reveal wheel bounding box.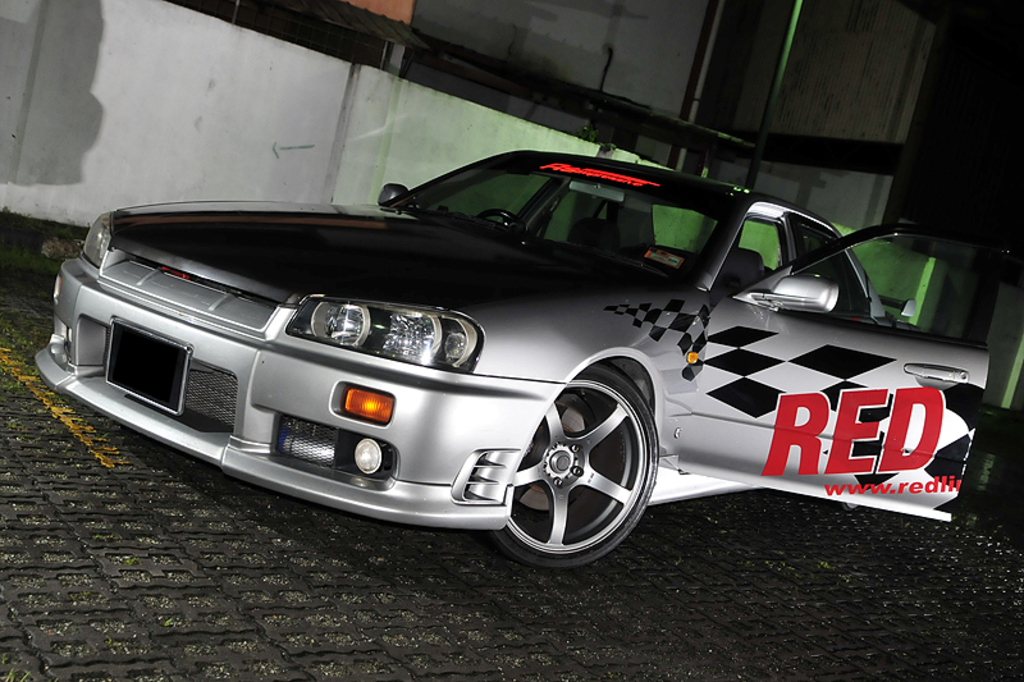
Revealed: Rect(481, 212, 522, 221).
